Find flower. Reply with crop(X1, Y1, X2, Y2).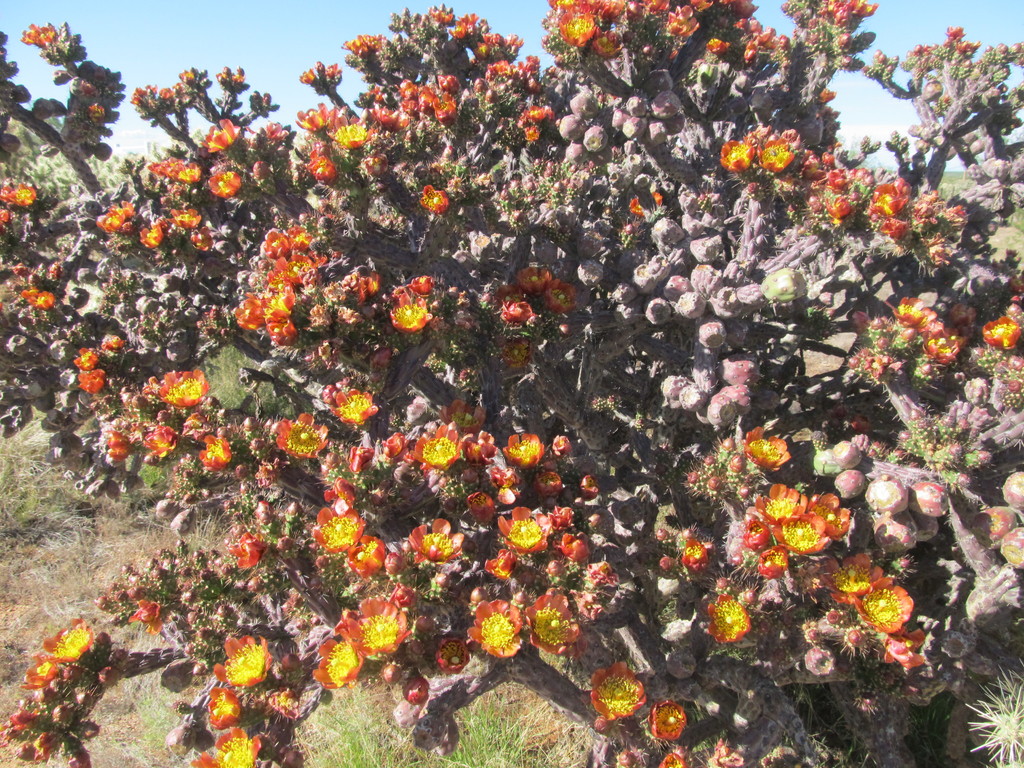
crop(383, 430, 406, 454).
